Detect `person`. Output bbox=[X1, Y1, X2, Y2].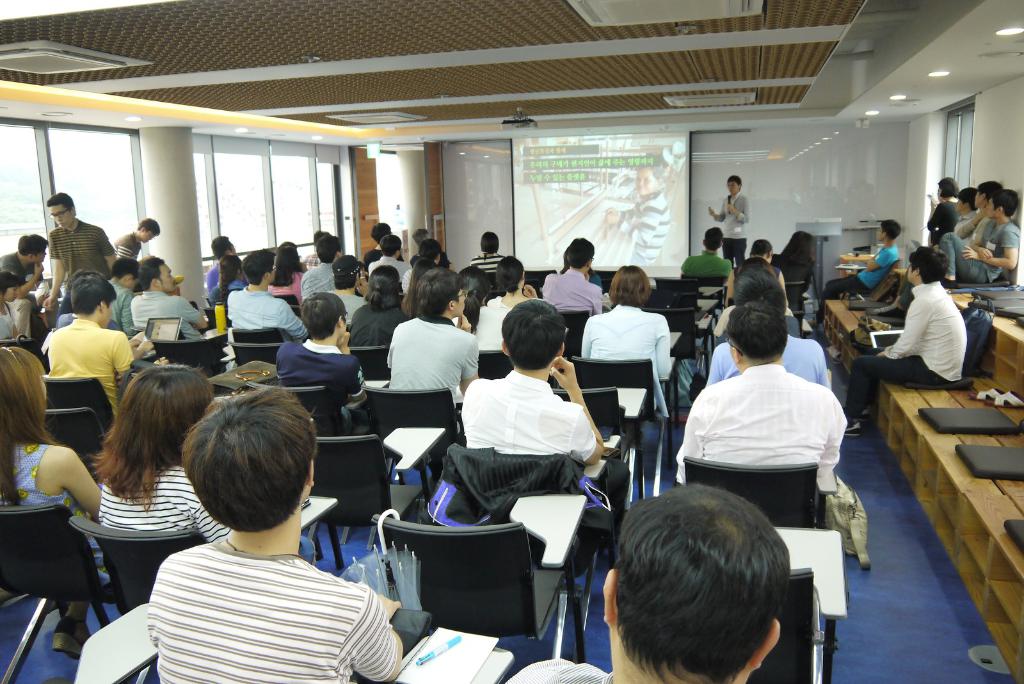
bbox=[501, 481, 788, 683].
